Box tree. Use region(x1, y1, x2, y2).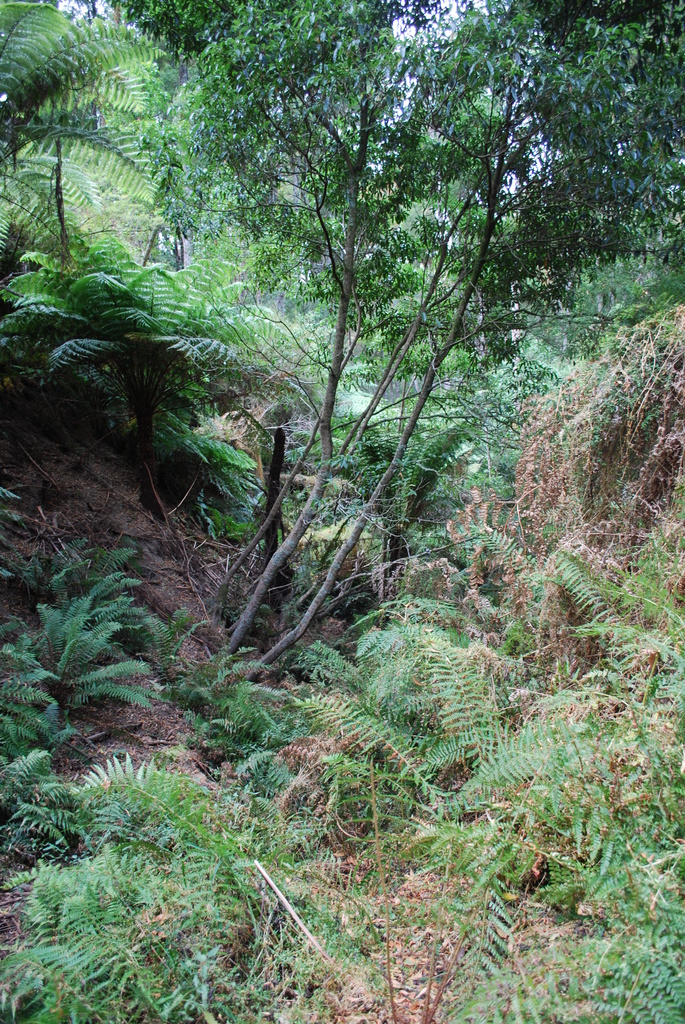
region(0, 1, 682, 1023).
